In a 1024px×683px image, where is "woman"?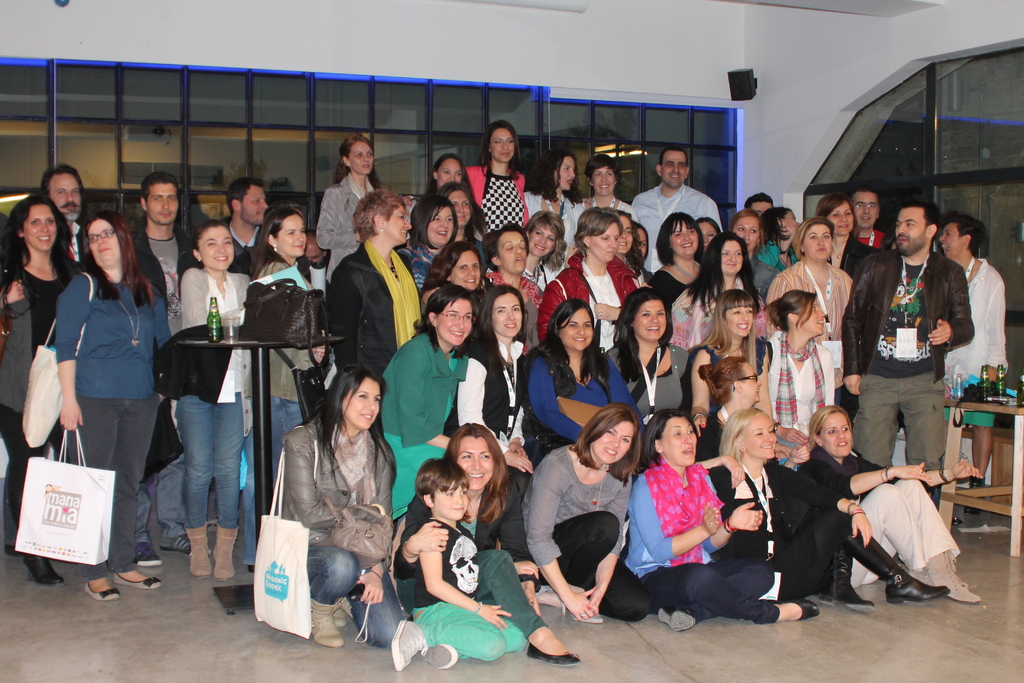
(left=576, top=152, right=641, bottom=226).
